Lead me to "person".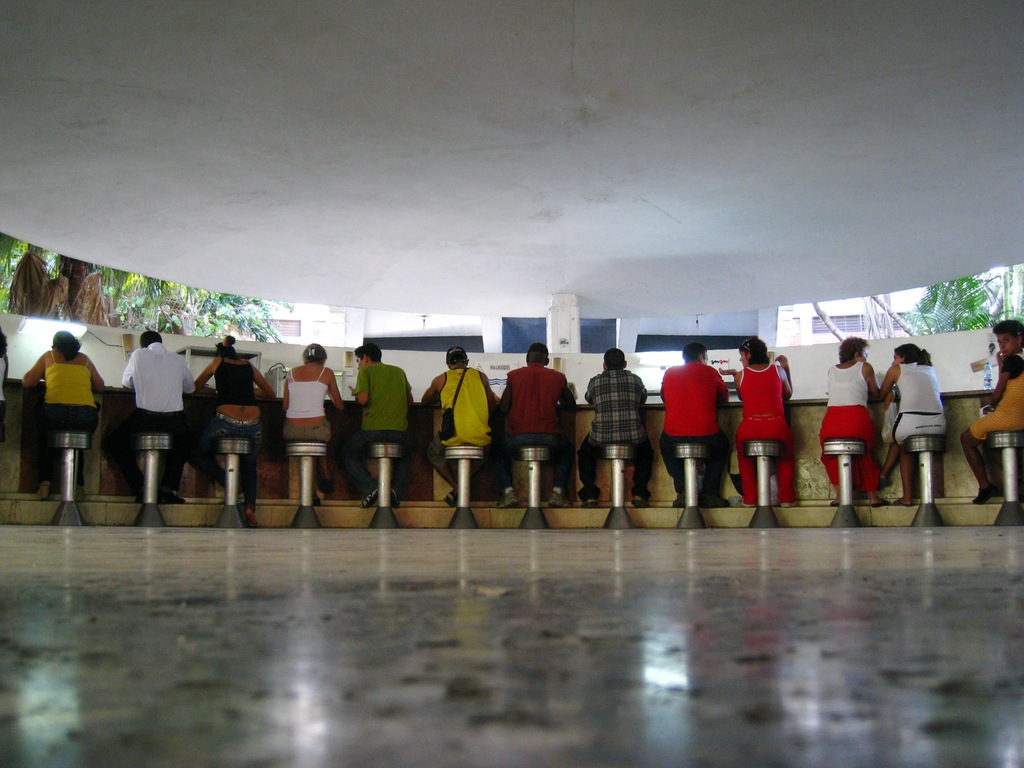
Lead to BBox(193, 335, 276, 529).
